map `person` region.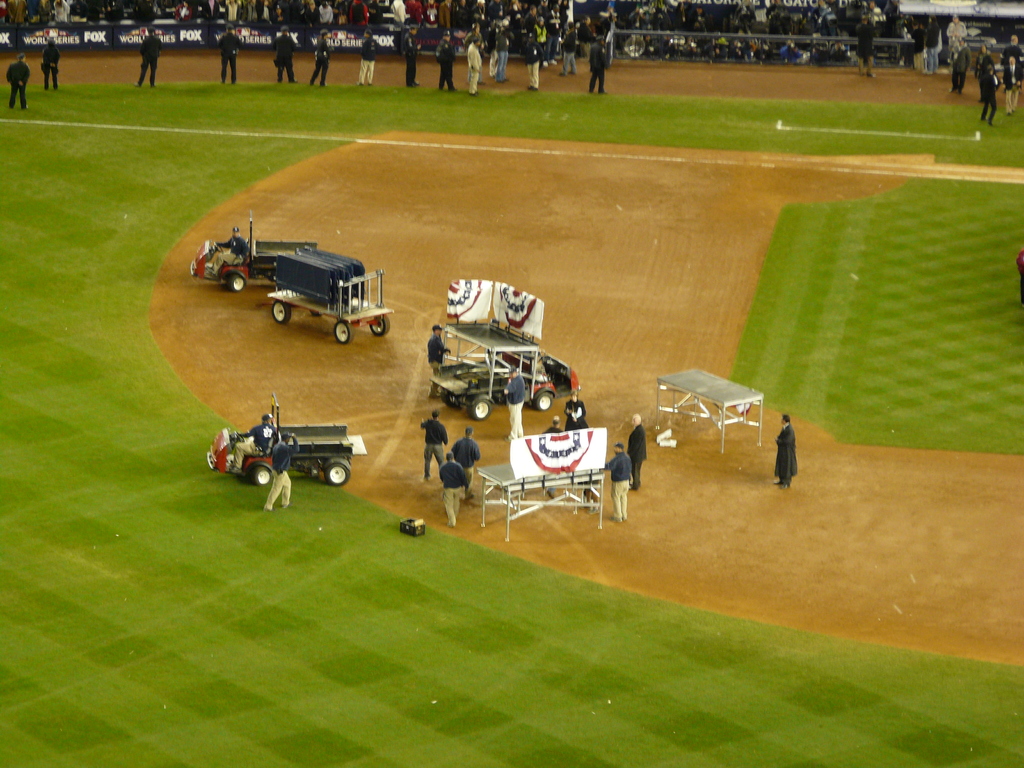
Mapped to Rect(602, 438, 630, 521).
